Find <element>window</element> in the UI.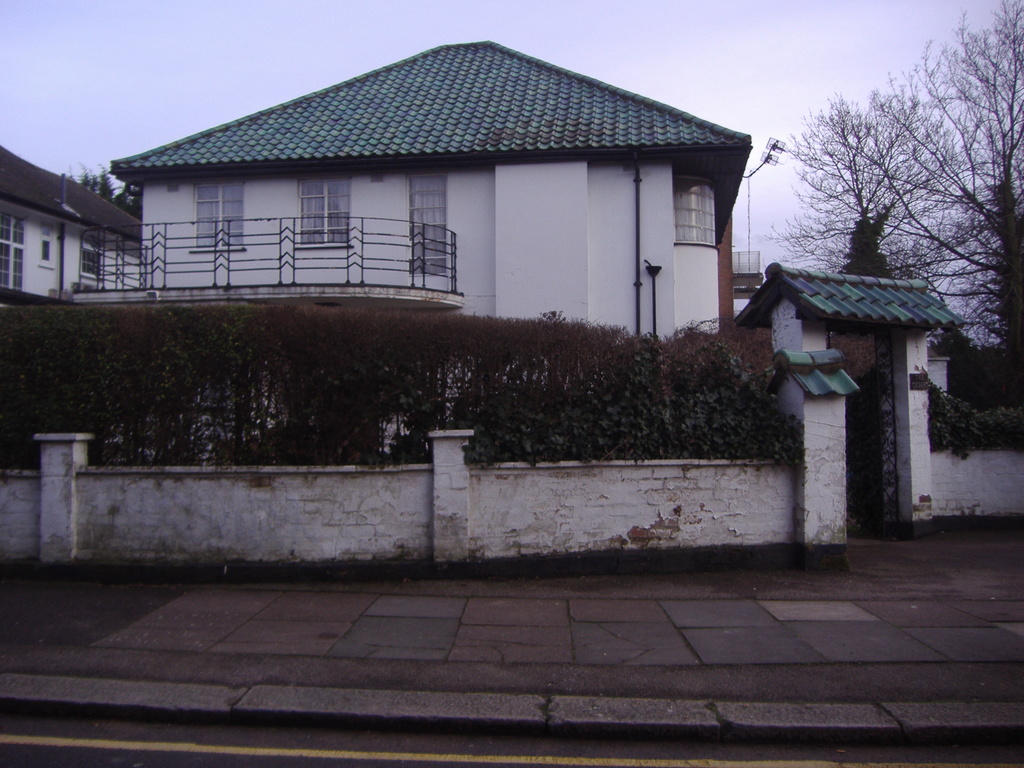
UI element at {"x1": 83, "y1": 238, "x2": 109, "y2": 275}.
